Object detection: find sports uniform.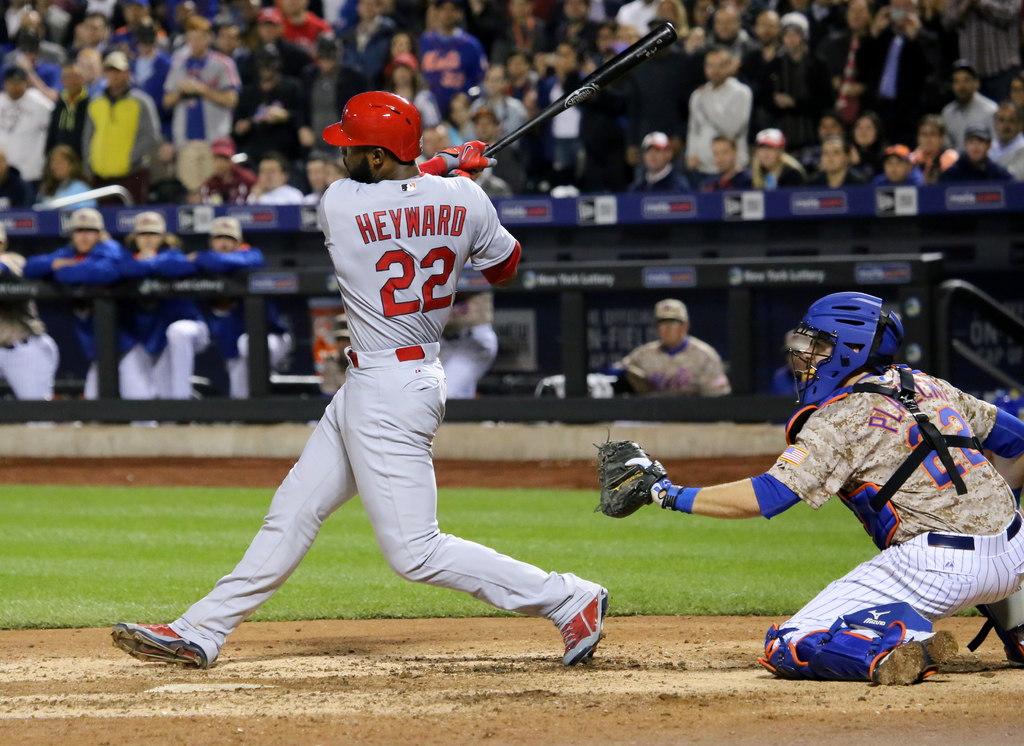
197, 216, 287, 400.
